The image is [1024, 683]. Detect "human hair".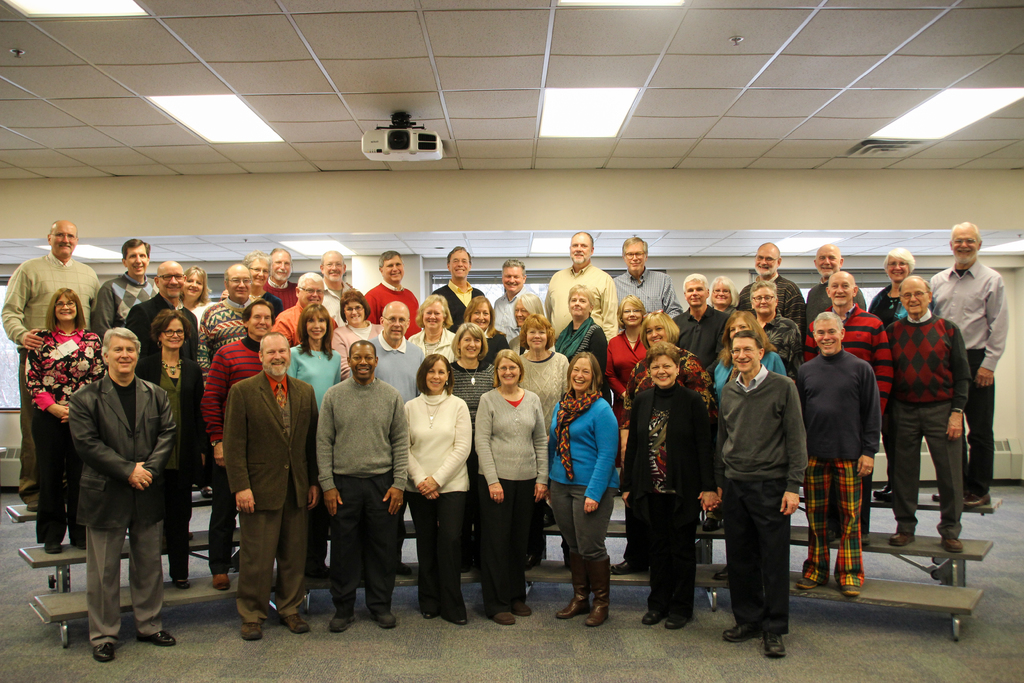
Detection: 319,251,345,268.
